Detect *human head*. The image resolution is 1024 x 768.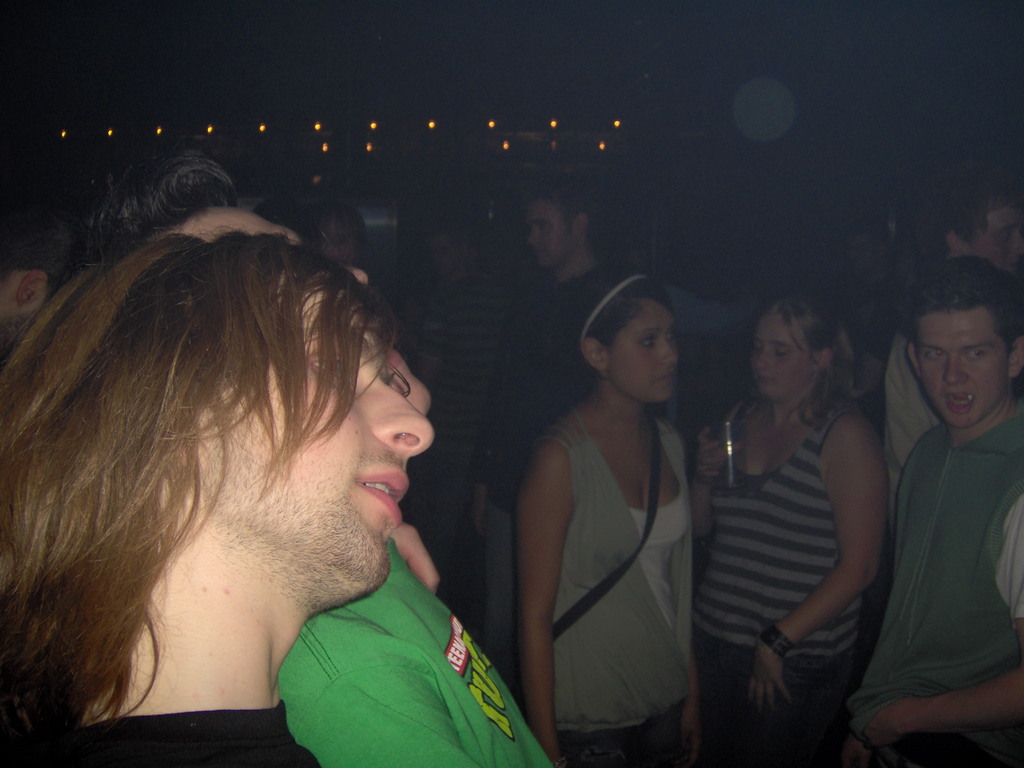
select_region(845, 216, 899, 280).
